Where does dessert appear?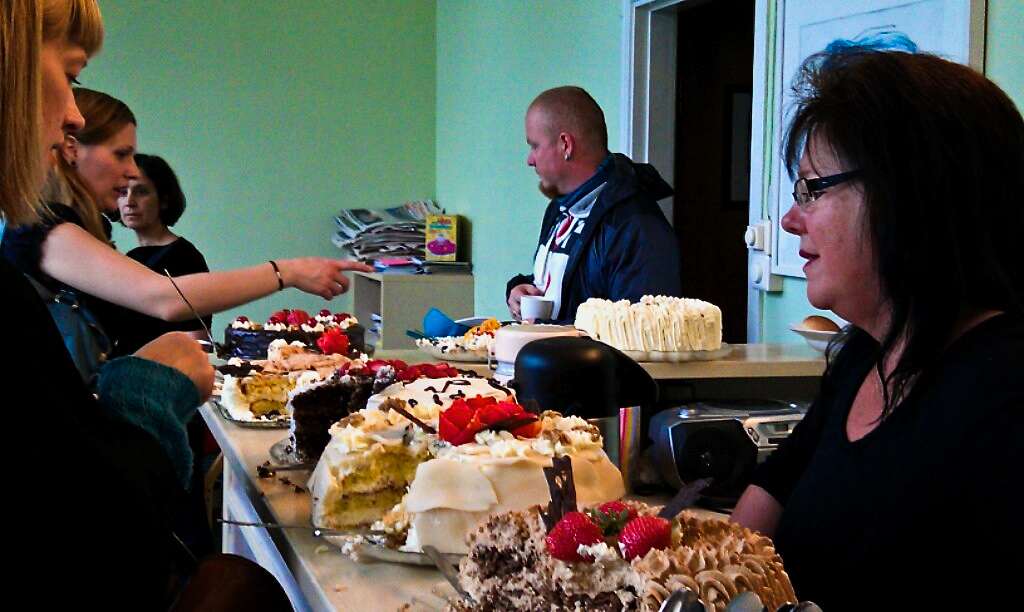
Appears at (218, 337, 370, 432).
